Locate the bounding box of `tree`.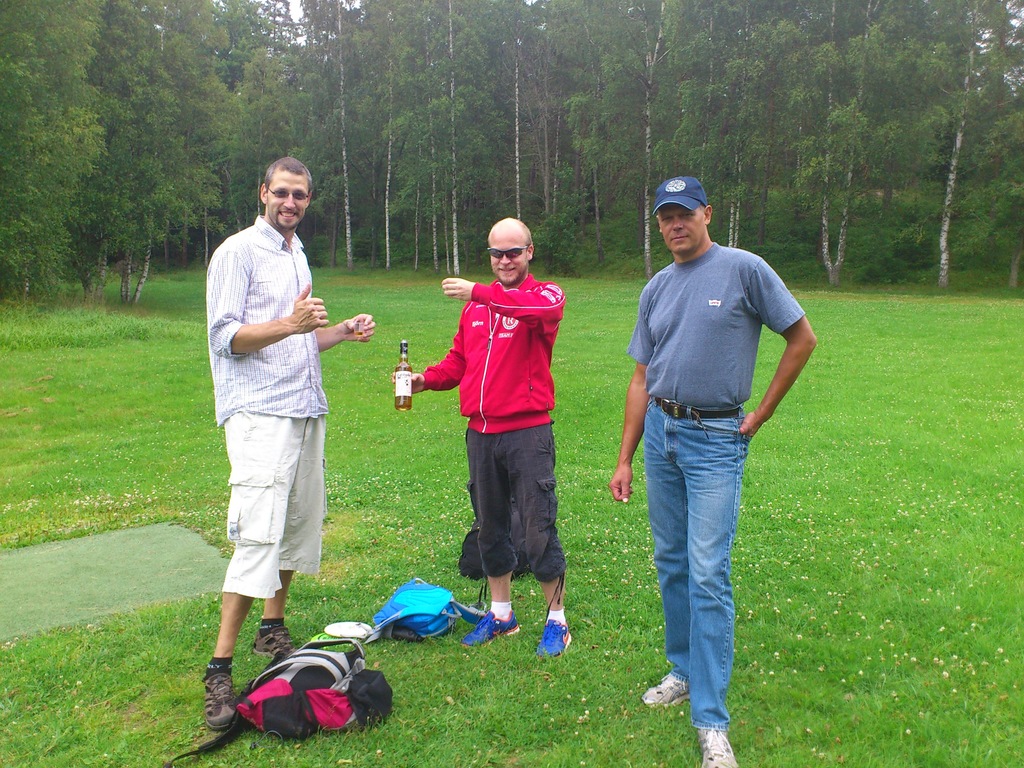
Bounding box: <region>220, 0, 319, 230</region>.
